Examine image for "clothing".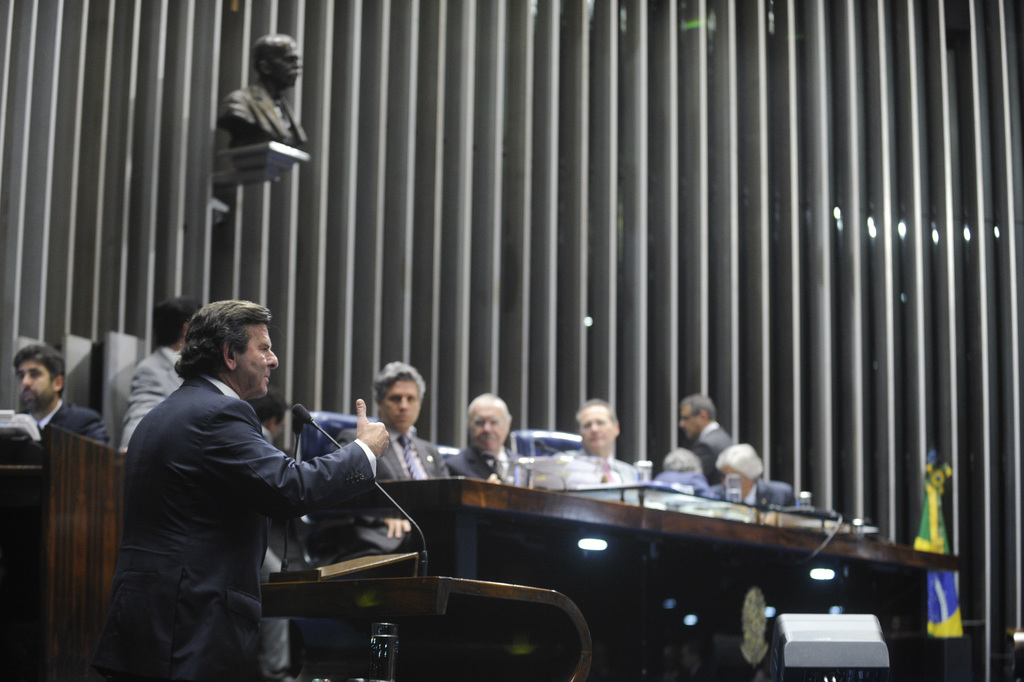
Examination result: Rect(651, 467, 719, 496).
